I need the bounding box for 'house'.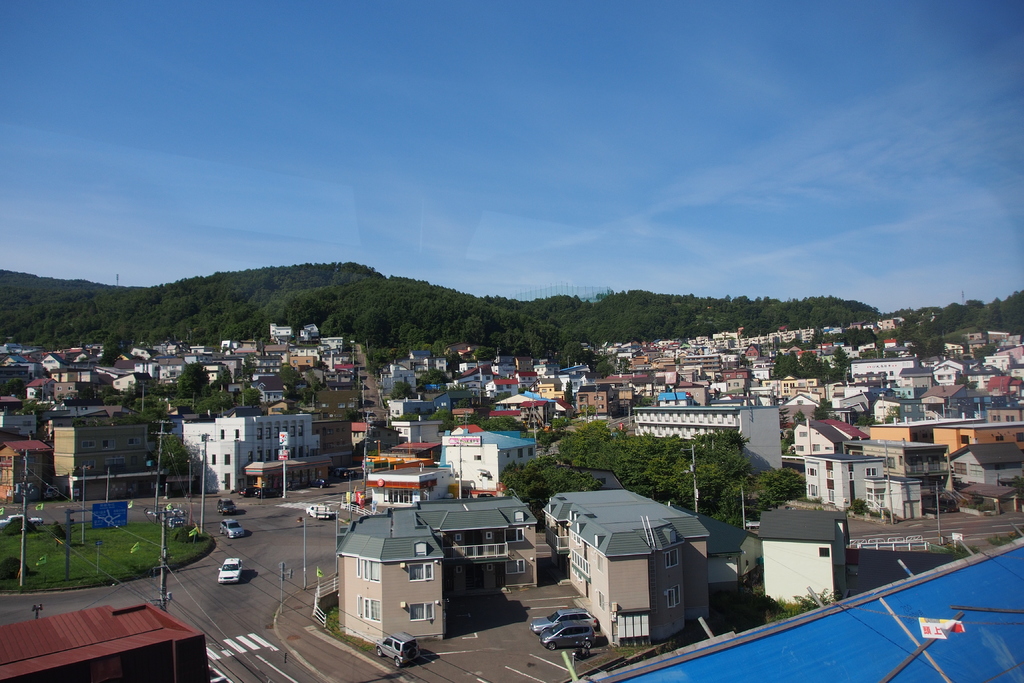
Here it is: crop(876, 340, 897, 360).
